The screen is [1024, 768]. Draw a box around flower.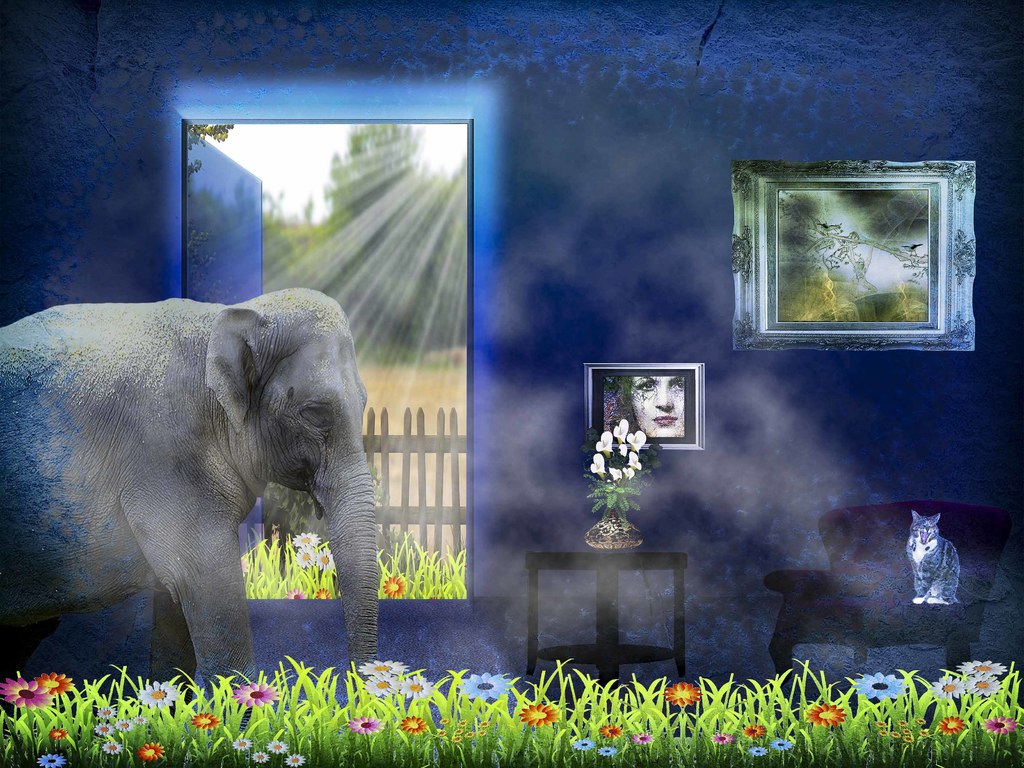
left=234, top=737, right=253, bottom=752.
